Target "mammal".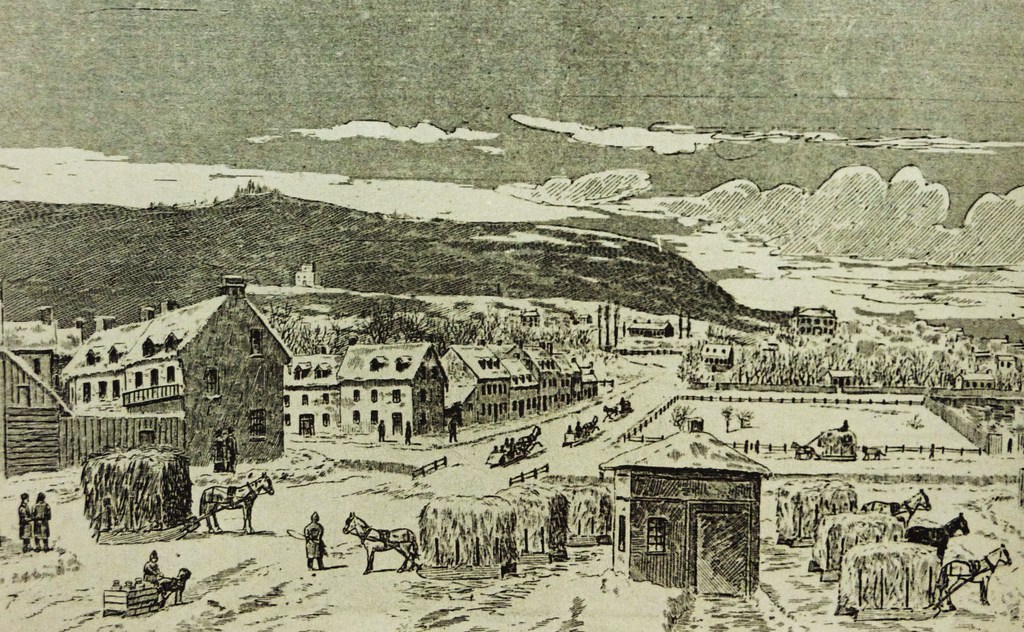
Target region: 586/414/601/438.
